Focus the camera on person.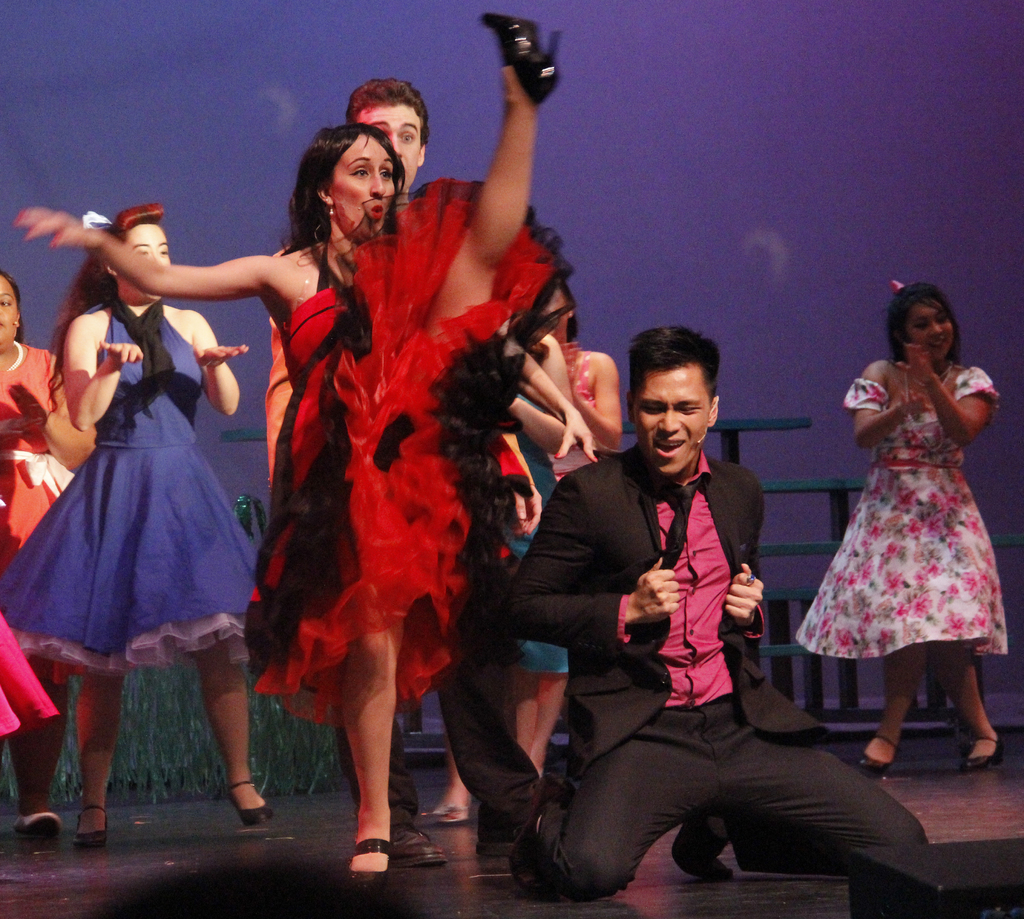
Focus region: left=0, top=202, right=262, bottom=835.
